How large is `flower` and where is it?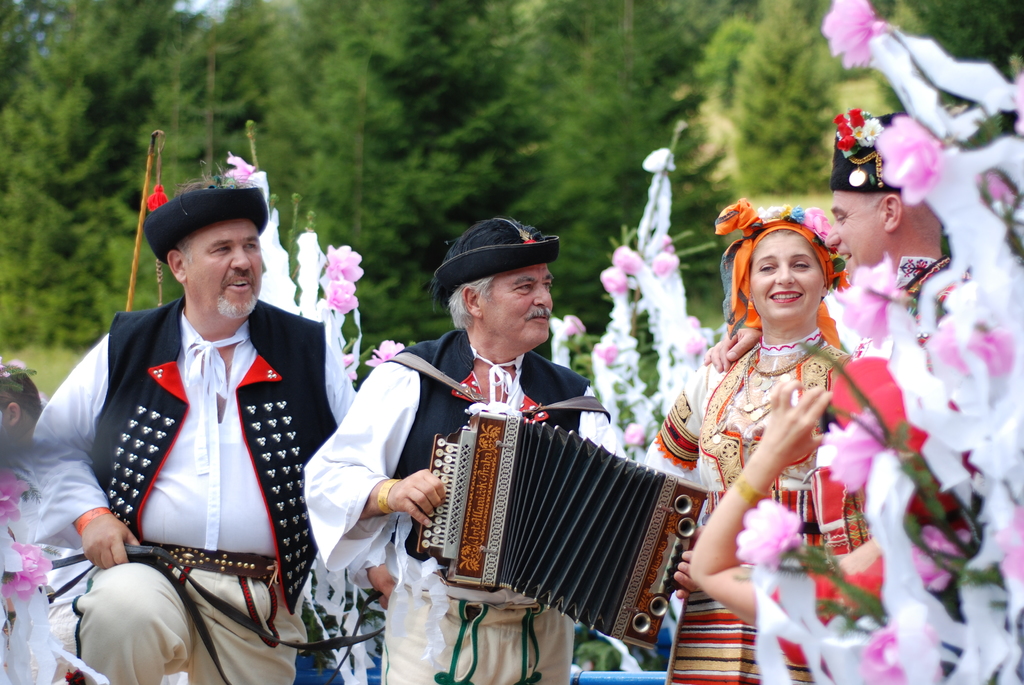
Bounding box: [x1=1, y1=543, x2=54, y2=595].
